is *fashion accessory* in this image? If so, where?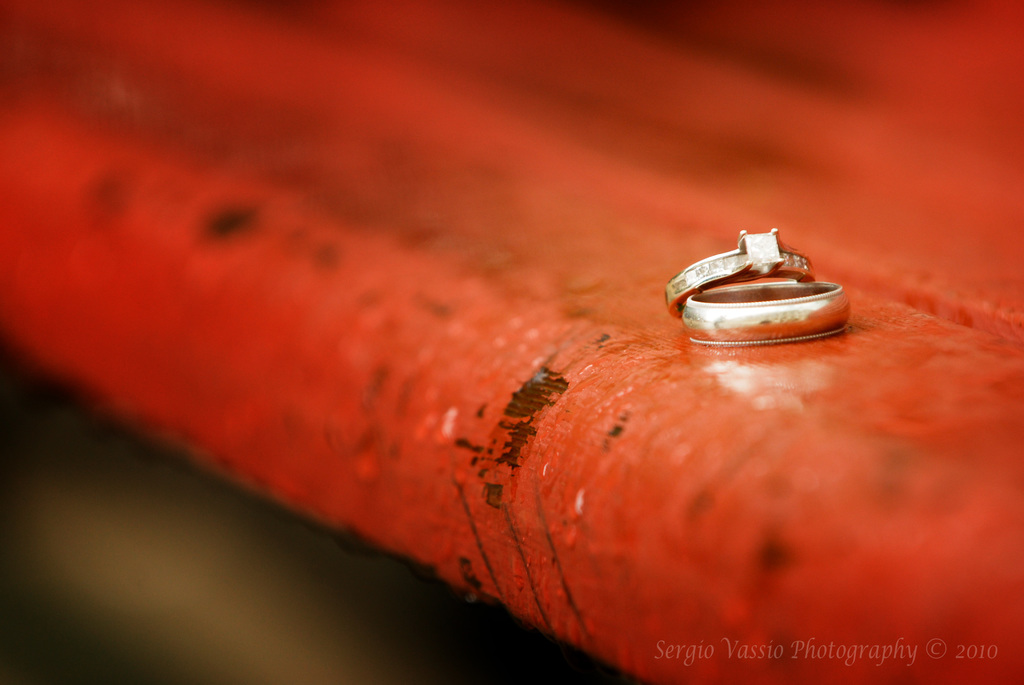
Yes, at box=[660, 227, 810, 318].
